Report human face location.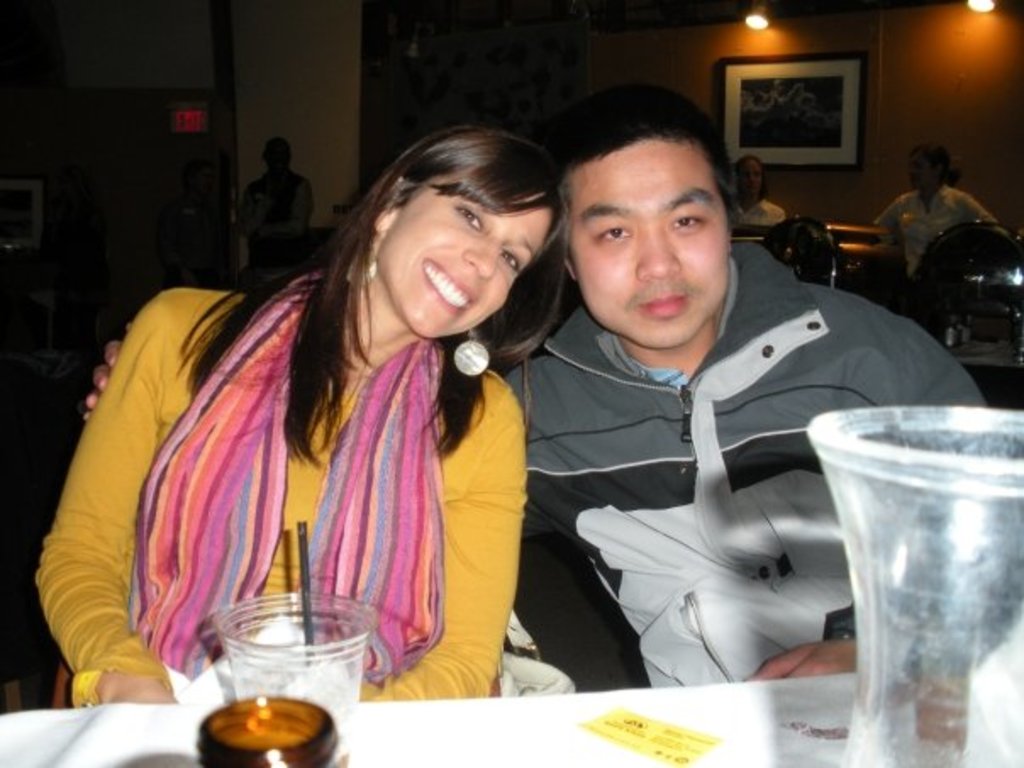
Report: <bbox>266, 141, 290, 176</bbox>.
